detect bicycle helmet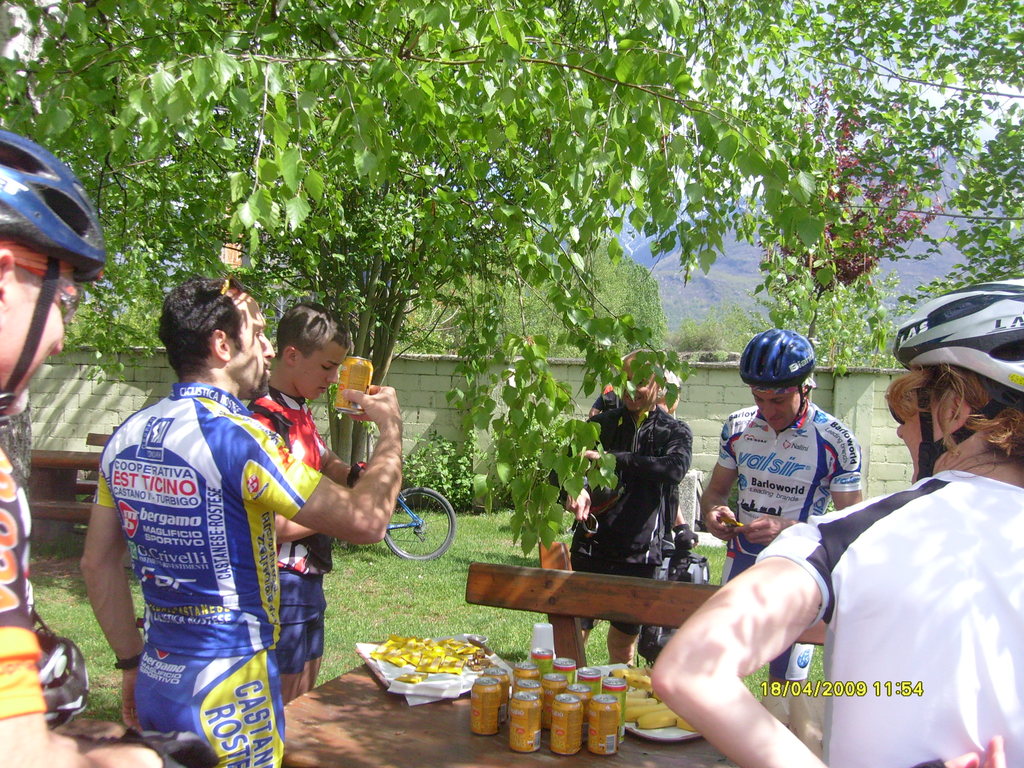
(0, 132, 106, 410)
